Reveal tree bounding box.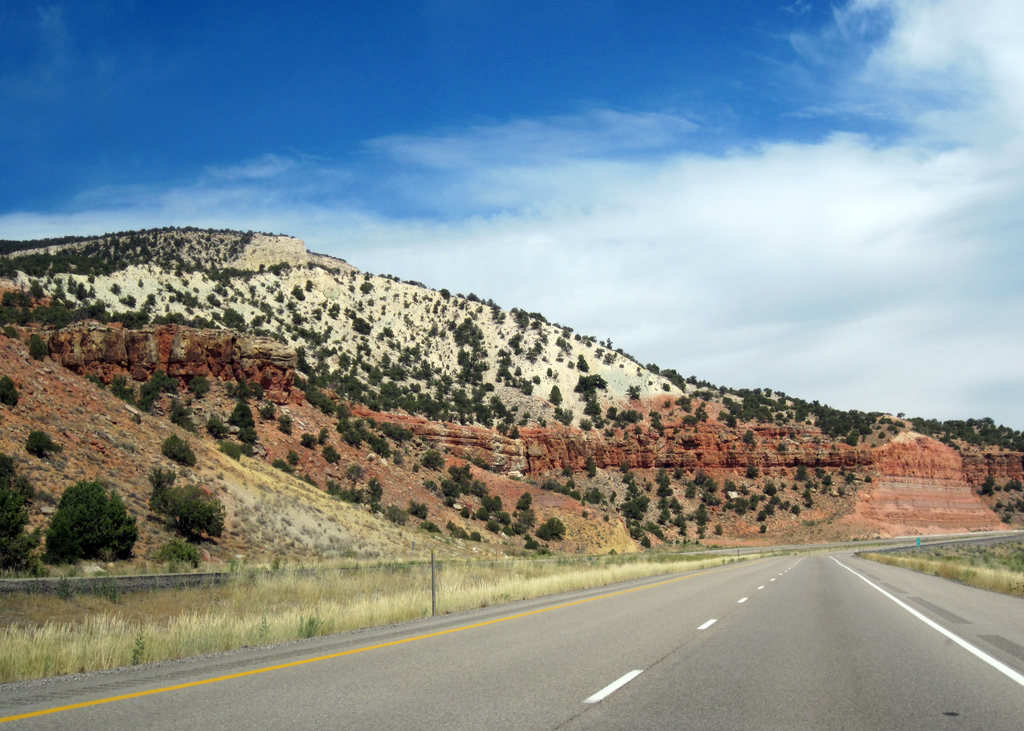
Revealed: crop(28, 484, 138, 561).
